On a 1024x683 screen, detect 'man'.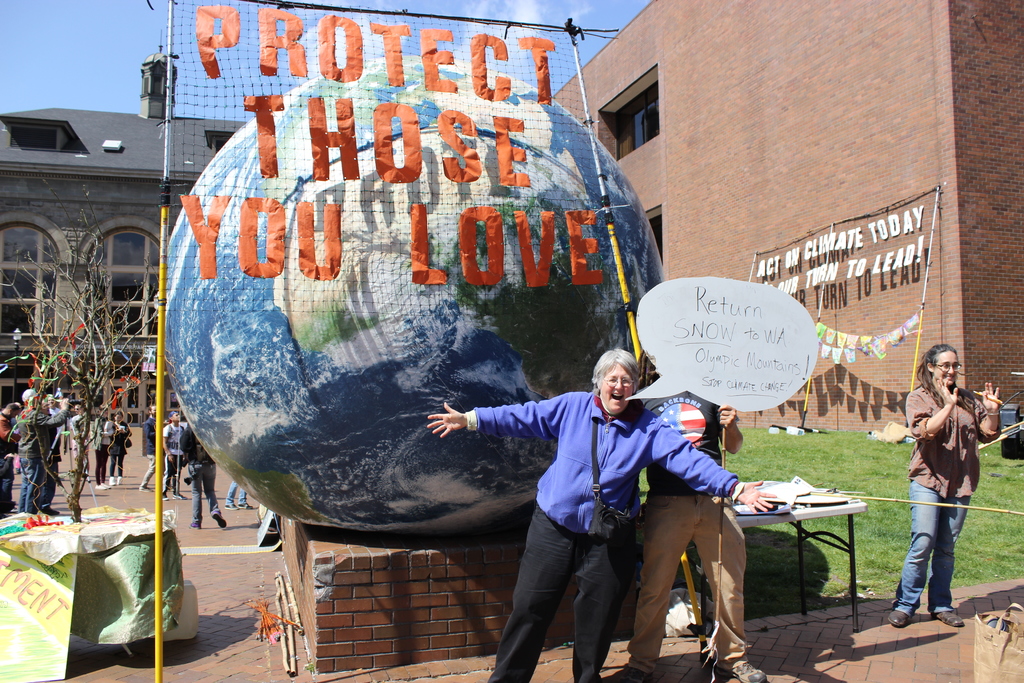
(180,418,228,534).
